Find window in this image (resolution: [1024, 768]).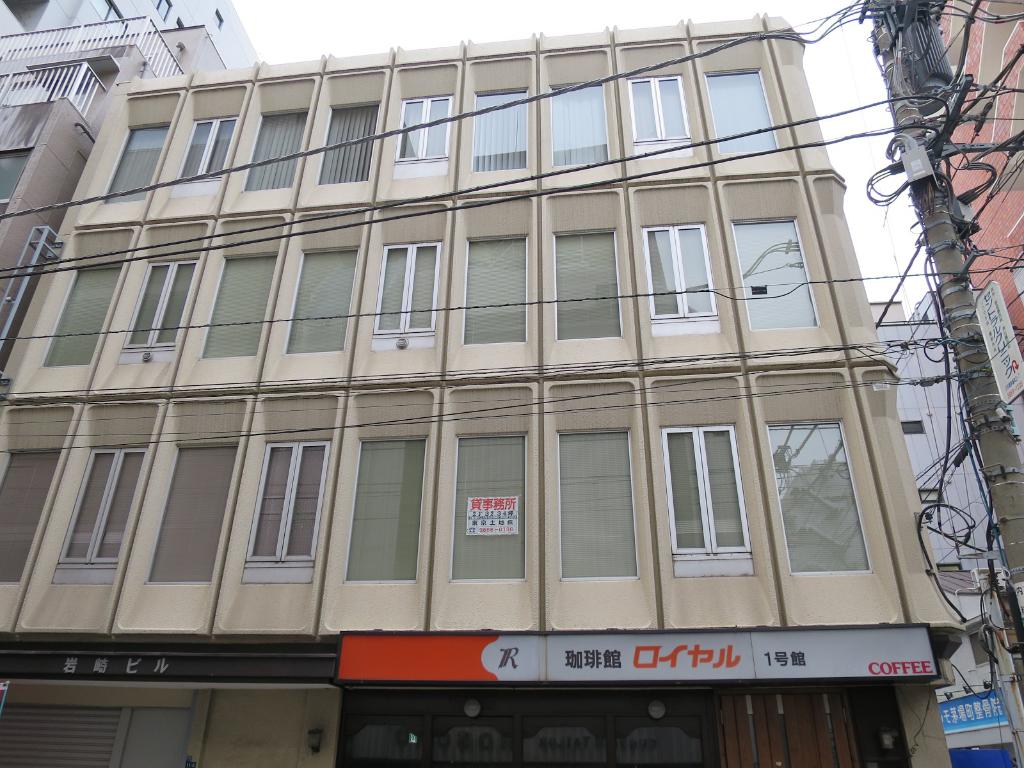
<region>314, 100, 381, 182</region>.
